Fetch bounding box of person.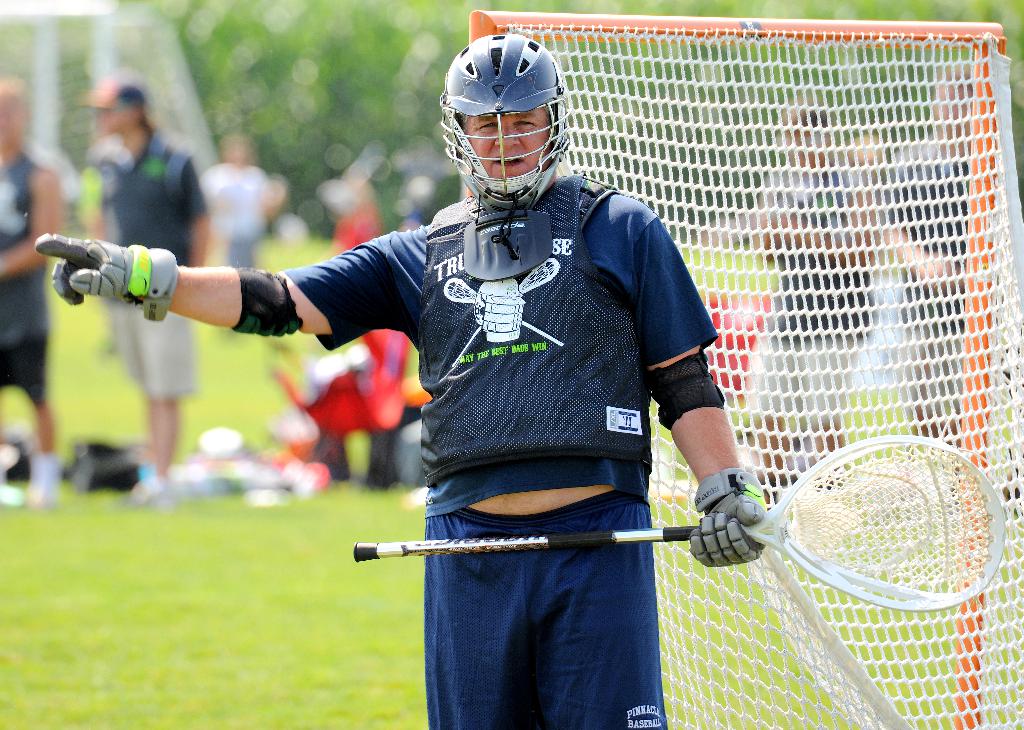
Bbox: select_region(68, 66, 228, 511).
